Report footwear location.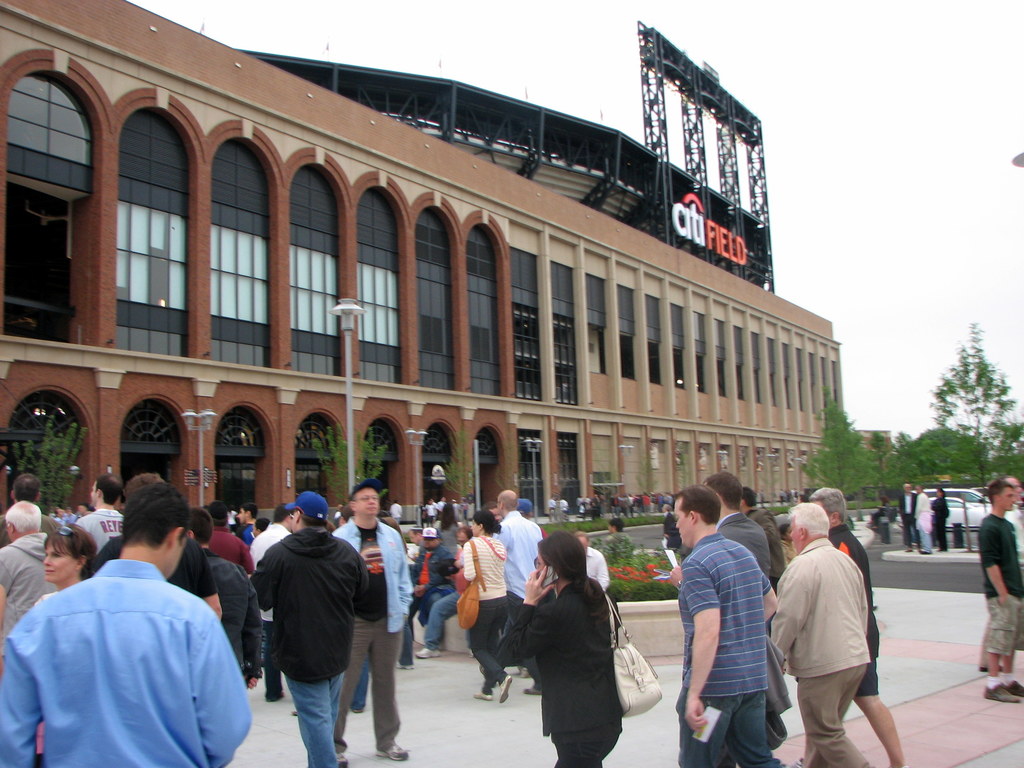
Report: detection(788, 758, 808, 767).
